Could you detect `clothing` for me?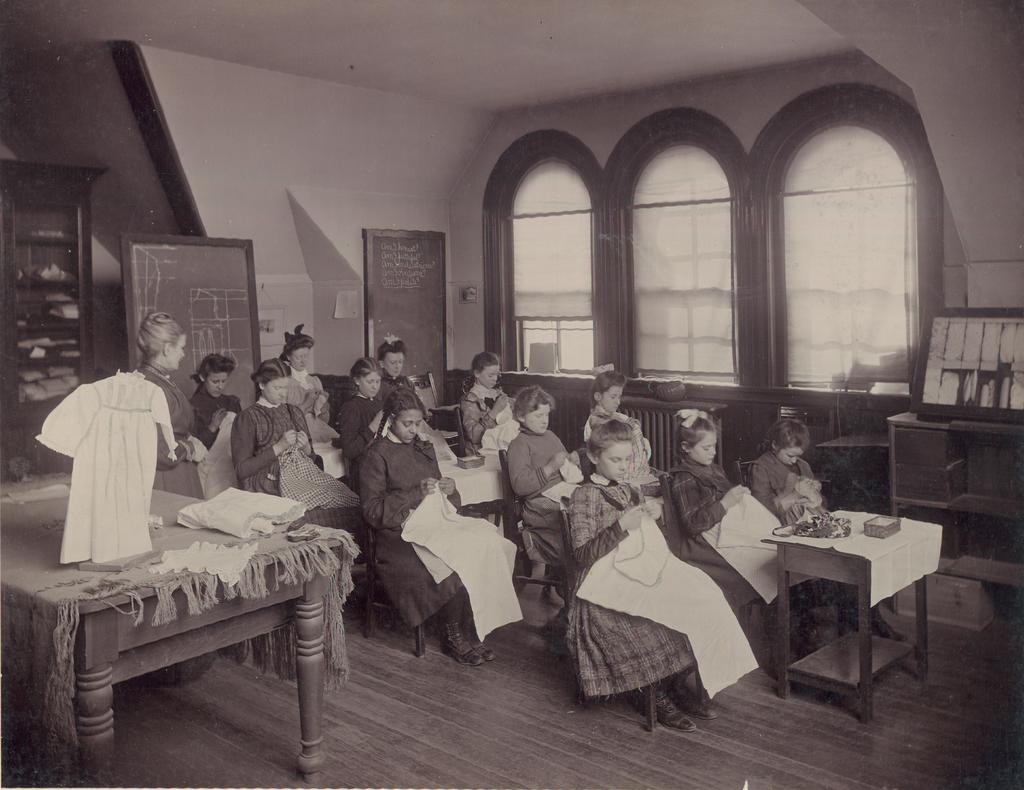
Detection result: 511 427 590 558.
